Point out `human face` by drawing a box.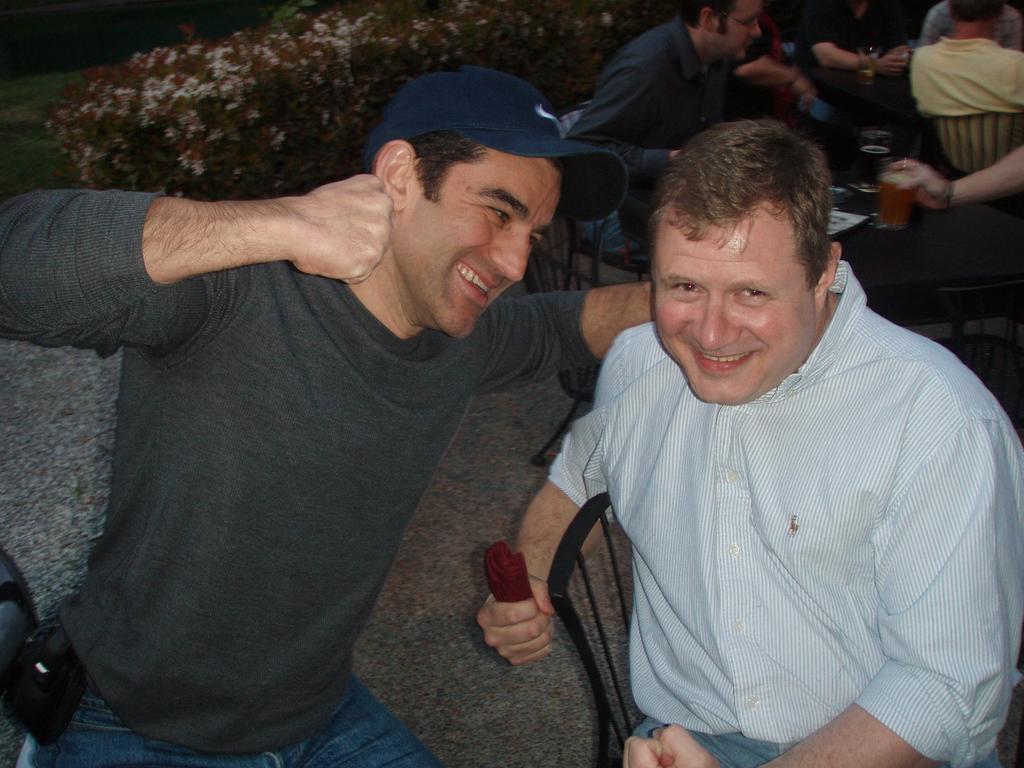
<bbox>397, 146, 559, 338</bbox>.
